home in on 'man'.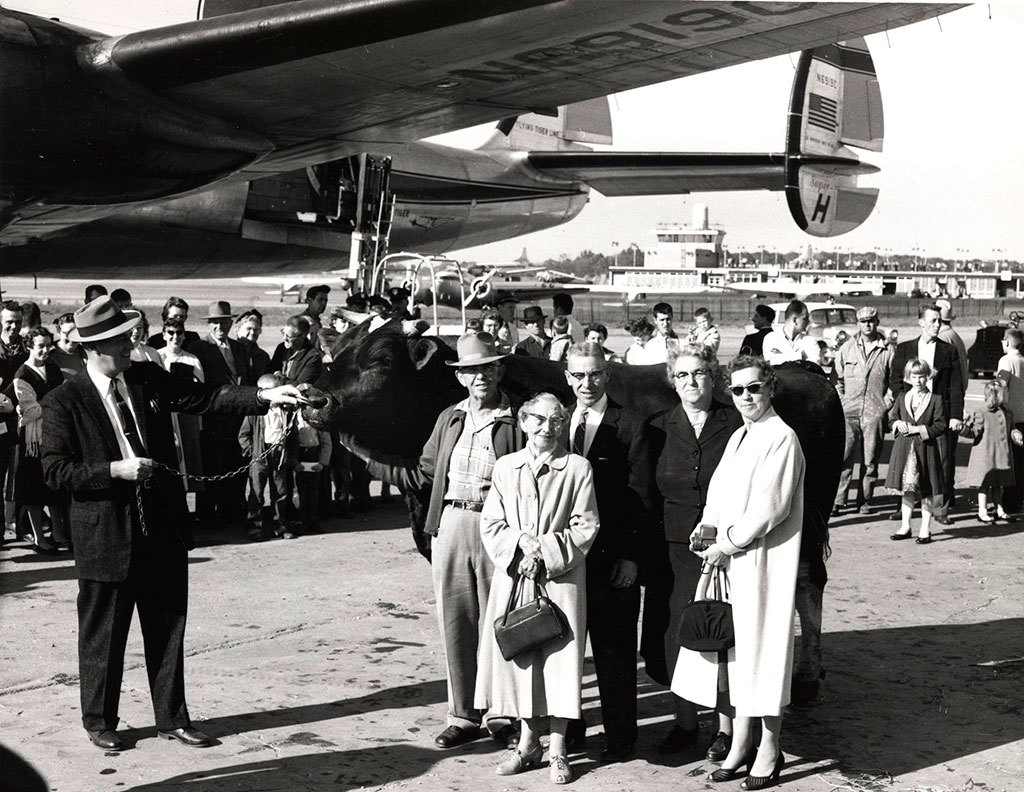
Homed in at {"x1": 29, "y1": 291, "x2": 312, "y2": 753}.
